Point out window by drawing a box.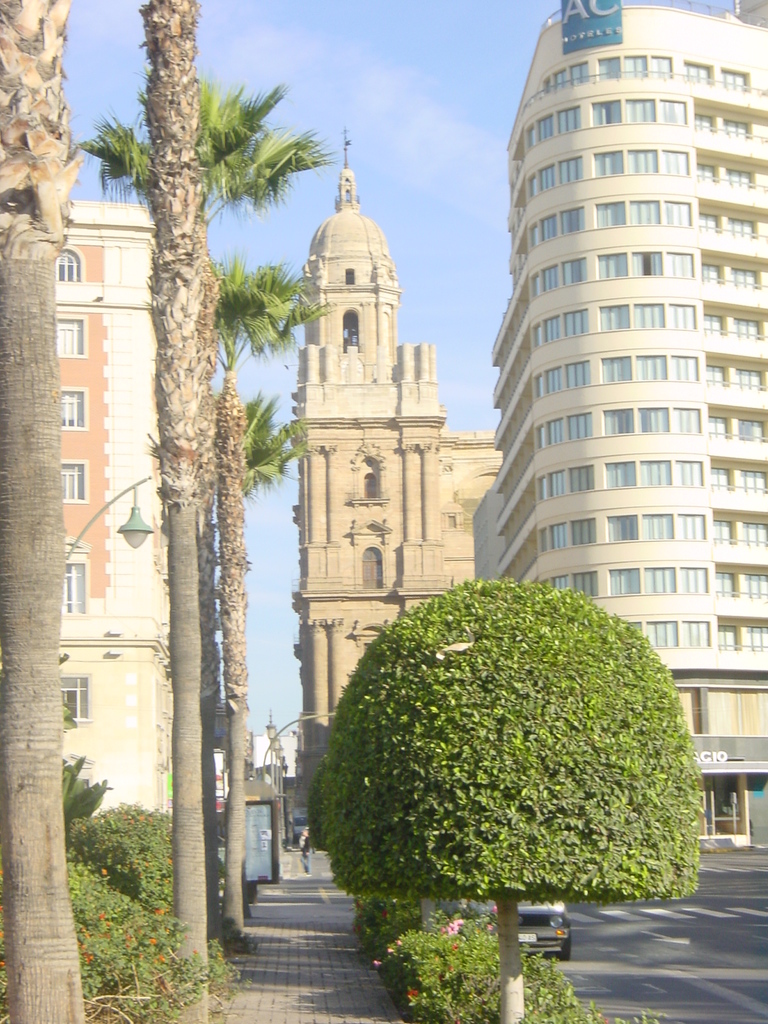
625, 54, 644, 75.
